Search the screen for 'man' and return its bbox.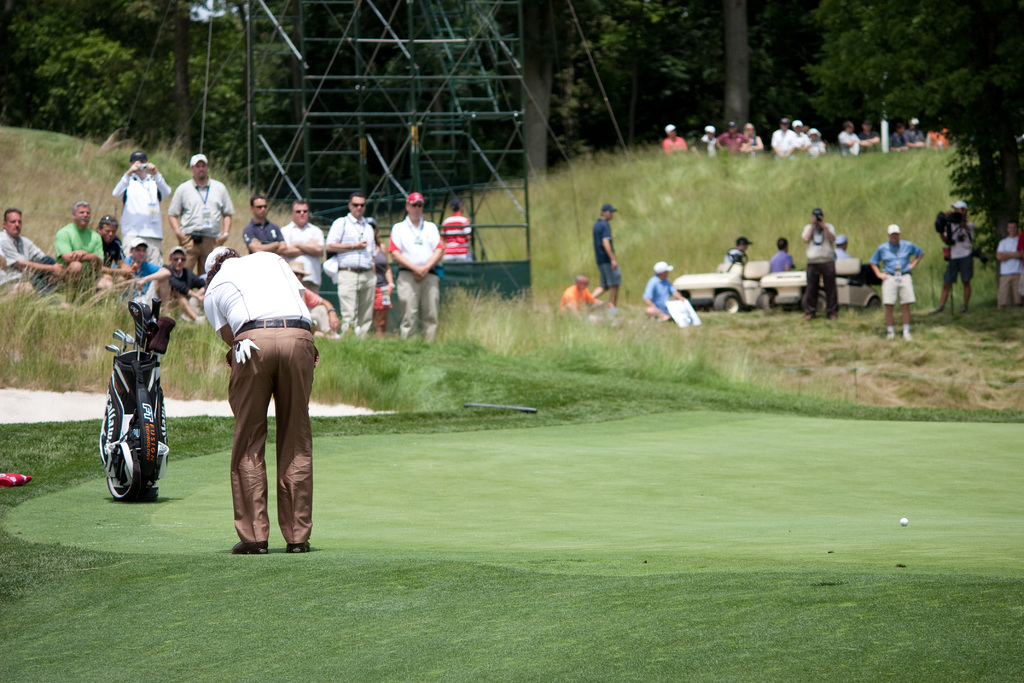
Found: bbox=(159, 247, 202, 323).
